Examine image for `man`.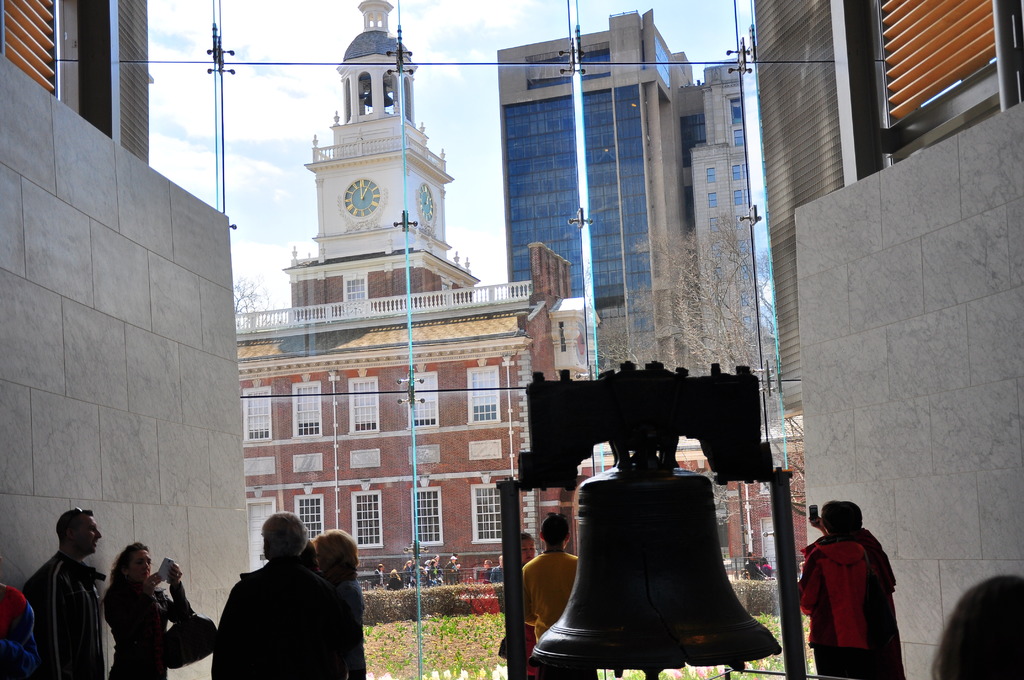
Examination result: bbox(525, 515, 586, 668).
